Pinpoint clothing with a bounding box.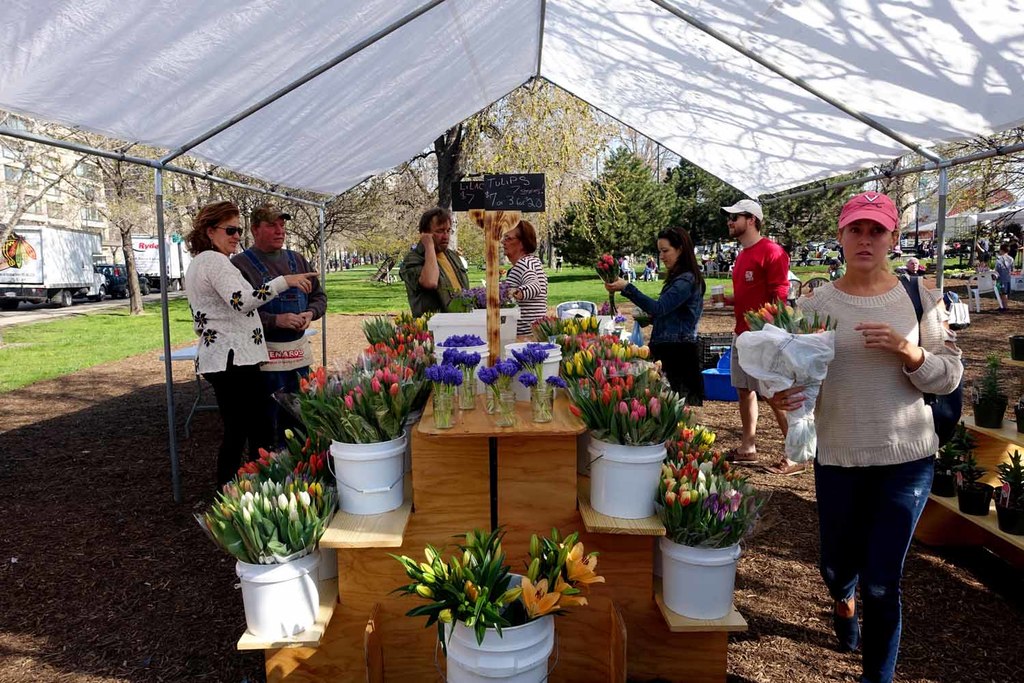
399/238/473/322.
